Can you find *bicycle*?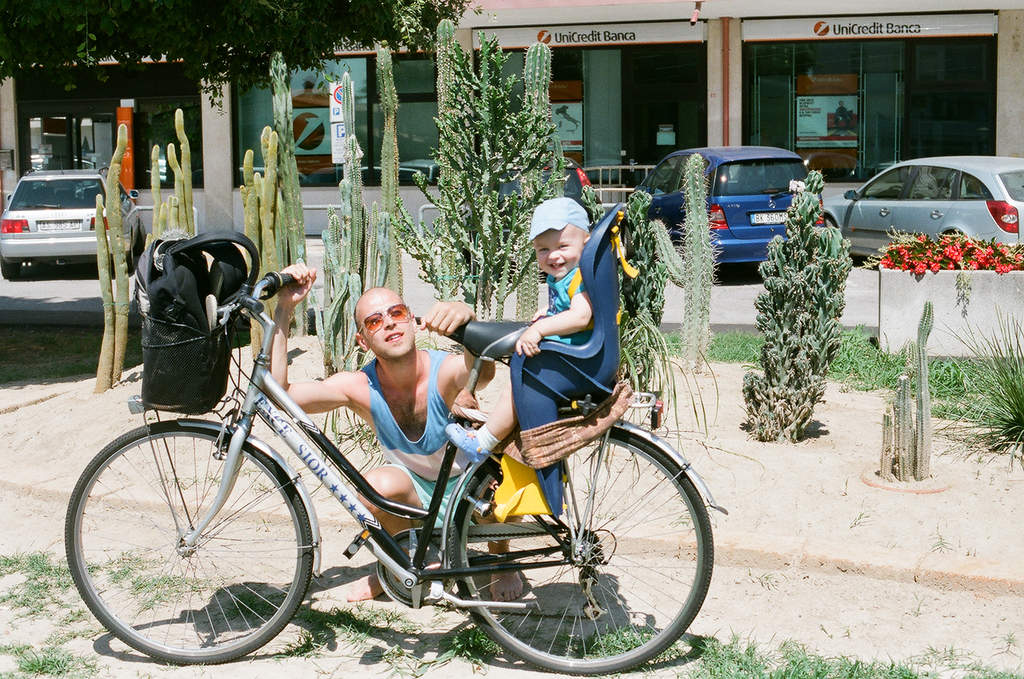
Yes, bounding box: pyautogui.locateOnScreen(66, 278, 741, 678).
